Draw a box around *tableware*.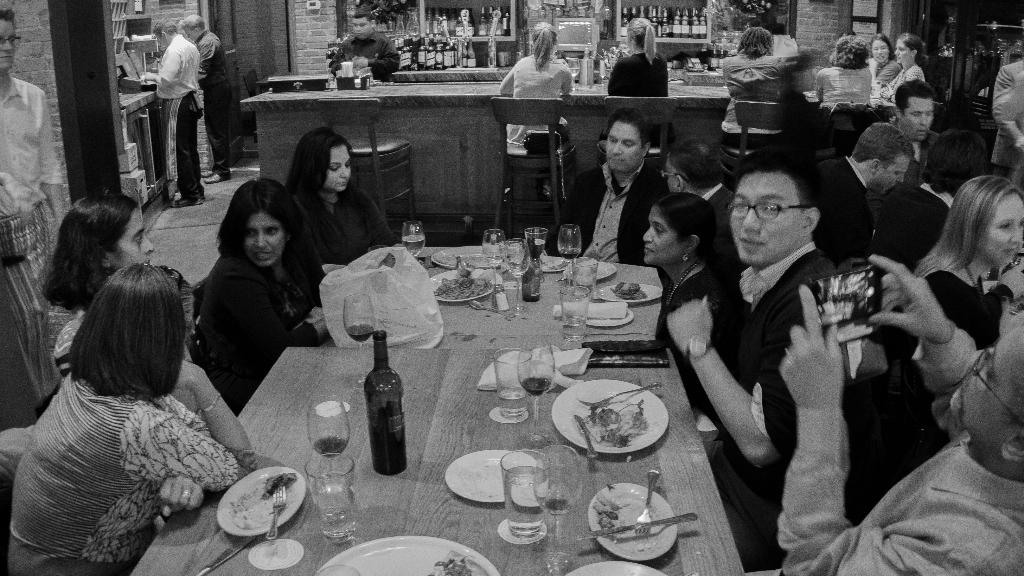
(x1=445, y1=447, x2=541, y2=503).
